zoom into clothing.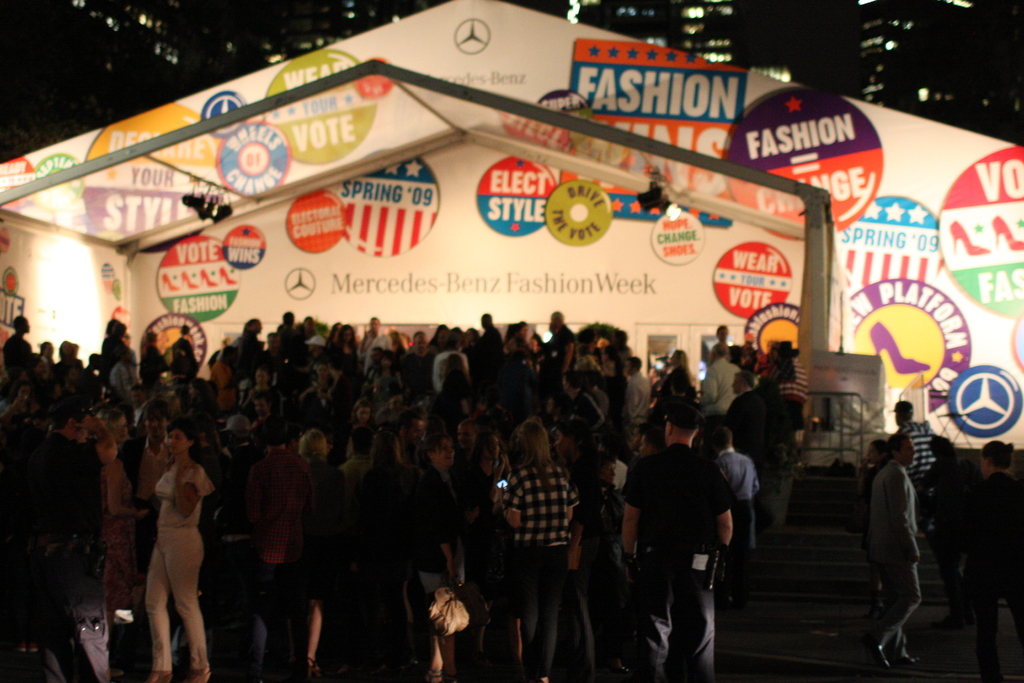
Zoom target: box(127, 432, 166, 507).
